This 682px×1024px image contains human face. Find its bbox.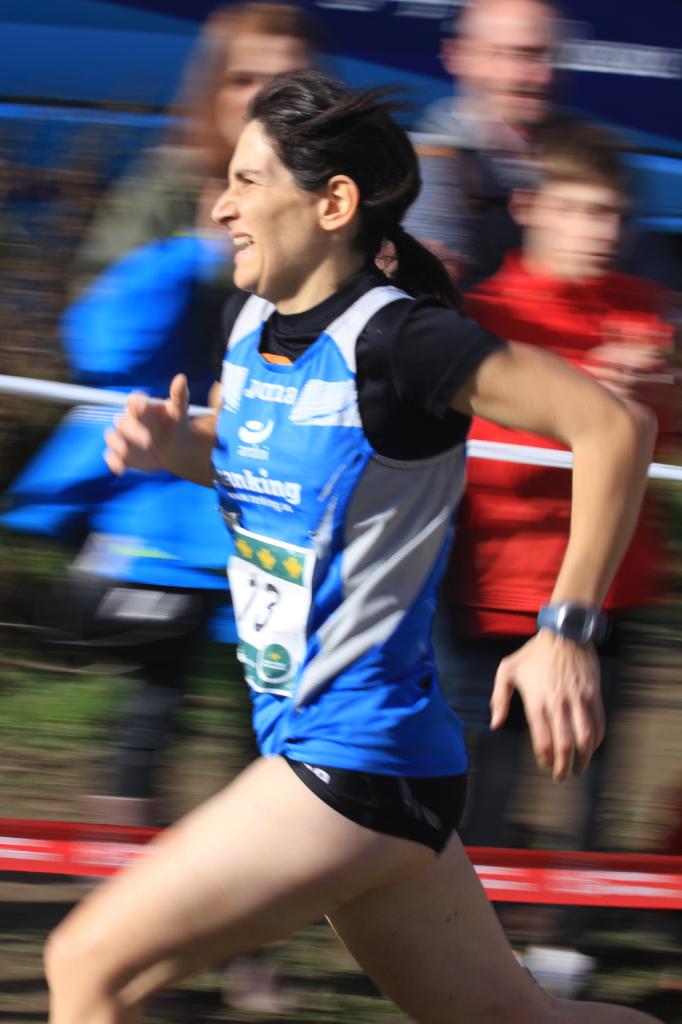
locate(480, 0, 567, 123).
